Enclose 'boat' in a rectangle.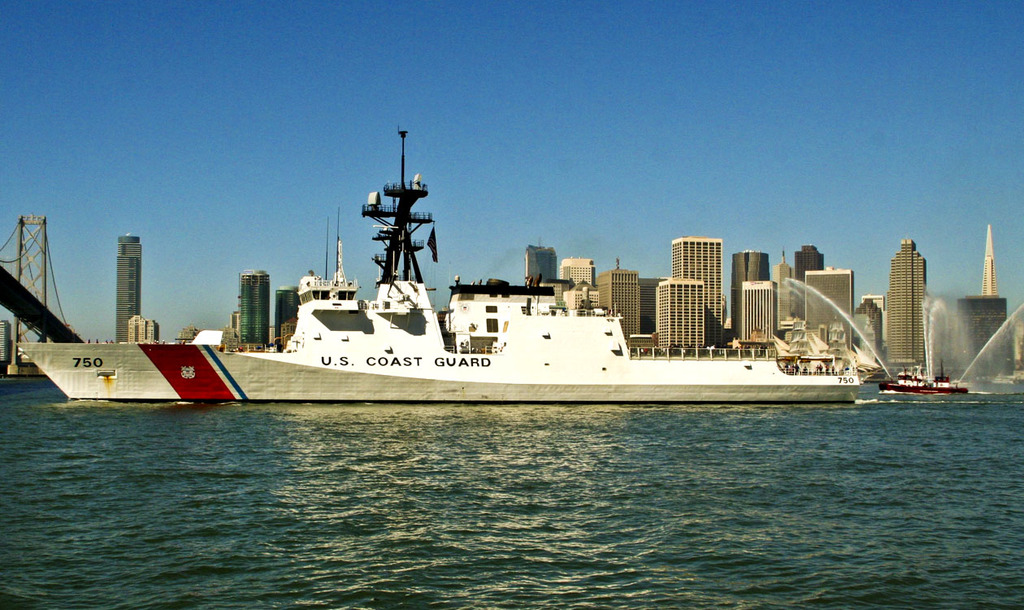
left=20, top=124, right=863, bottom=402.
